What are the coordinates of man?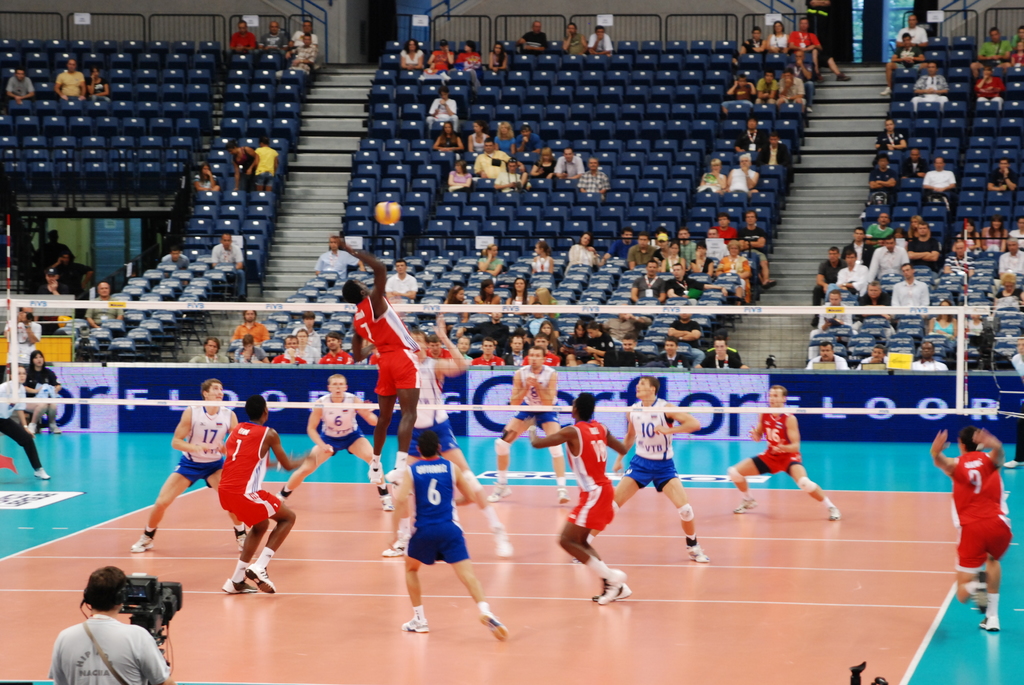
left=789, top=22, right=829, bottom=70.
